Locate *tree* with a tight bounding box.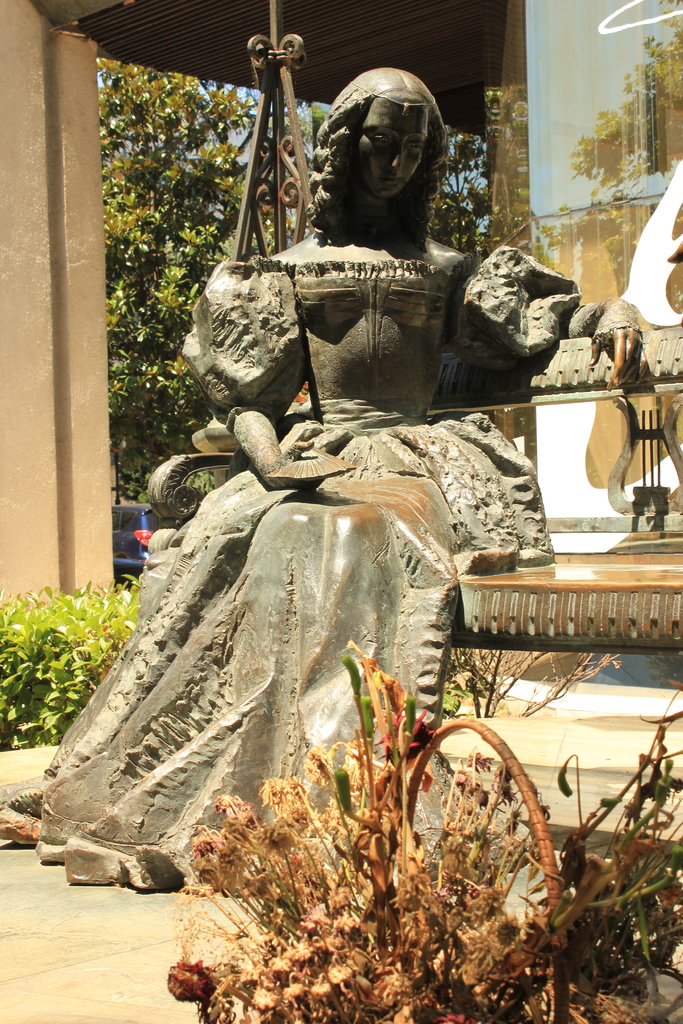
detection(104, 68, 498, 508).
